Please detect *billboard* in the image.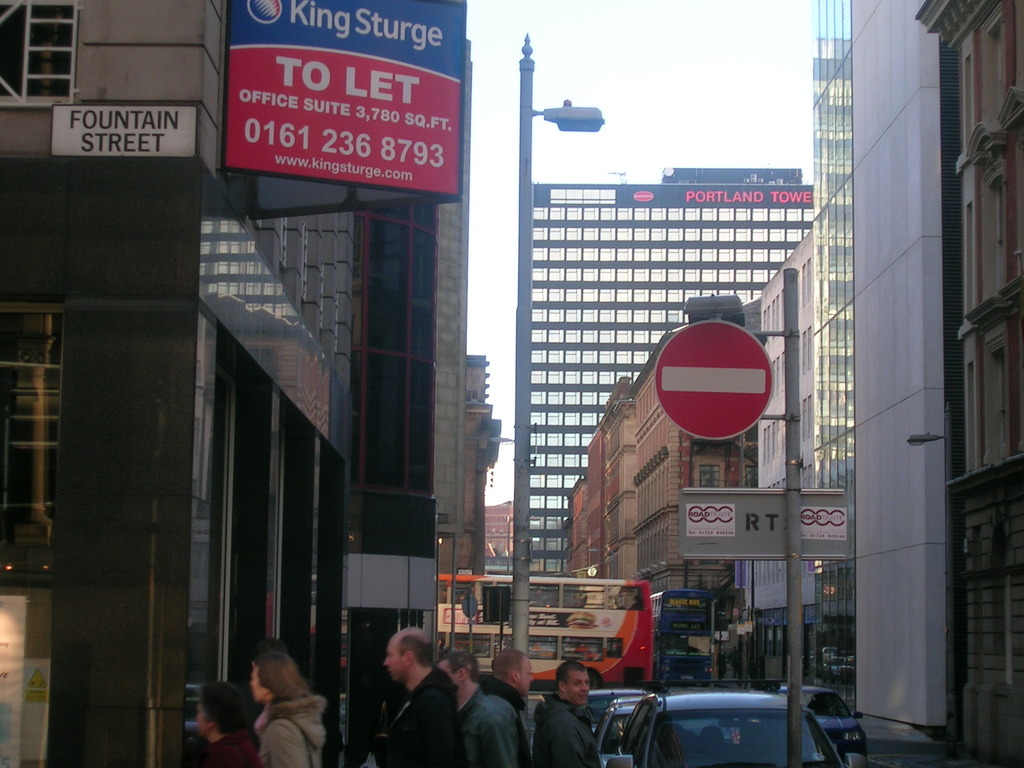
206/0/464/222.
